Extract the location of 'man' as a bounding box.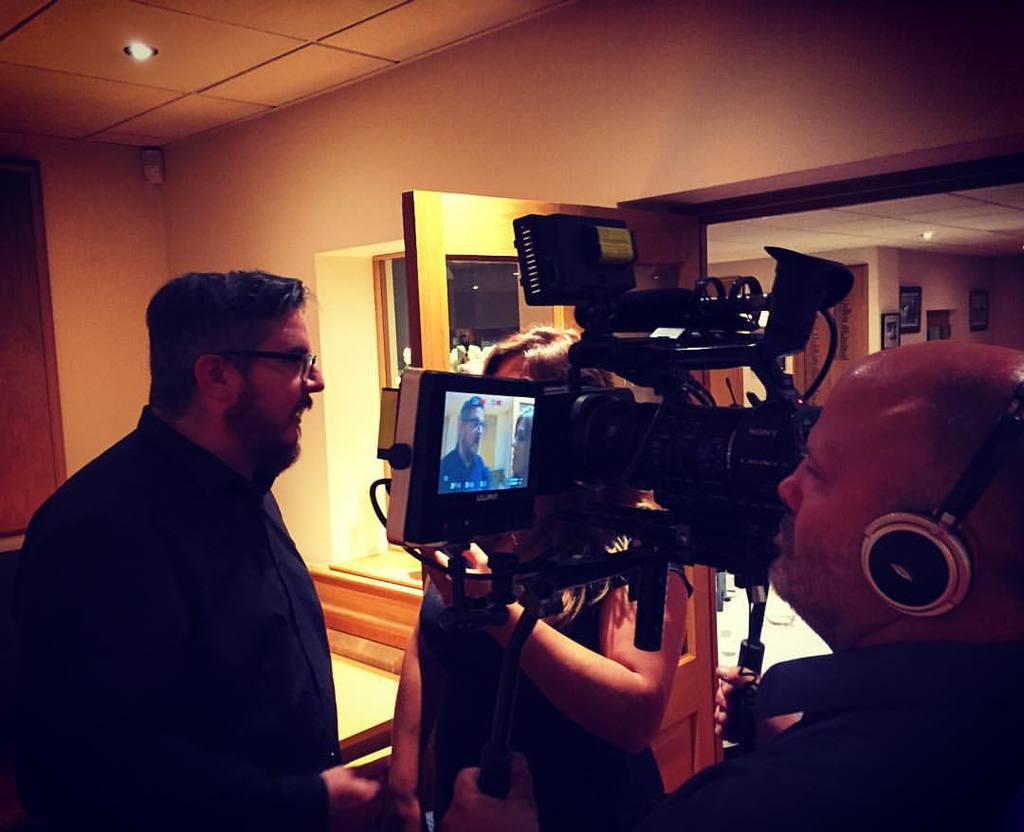
box(436, 342, 1023, 831).
